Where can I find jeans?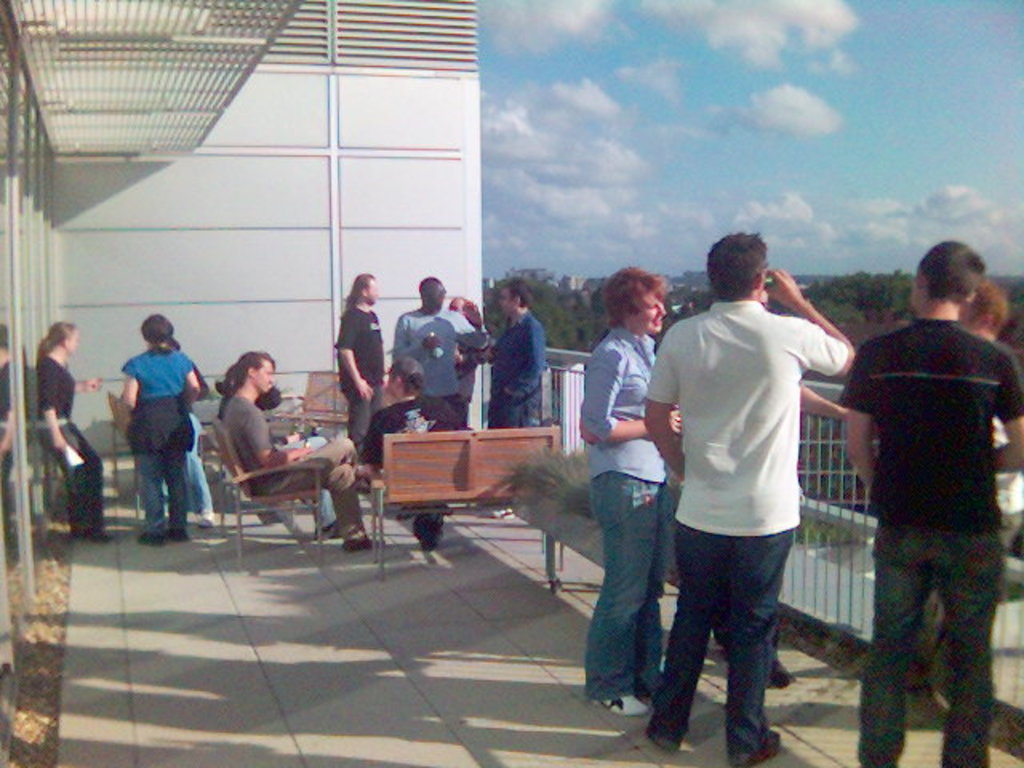
You can find it at {"x1": 646, "y1": 522, "x2": 794, "y2": 760}.
